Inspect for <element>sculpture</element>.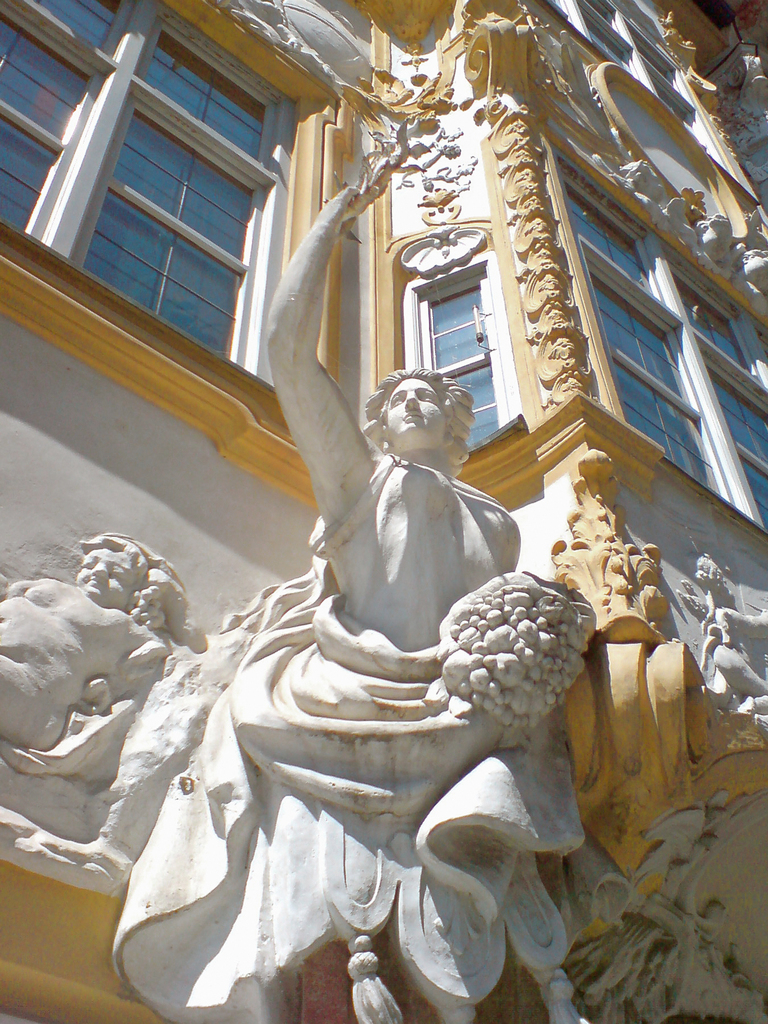
Inspection: <region>0, 531, 219, 794</region>.
